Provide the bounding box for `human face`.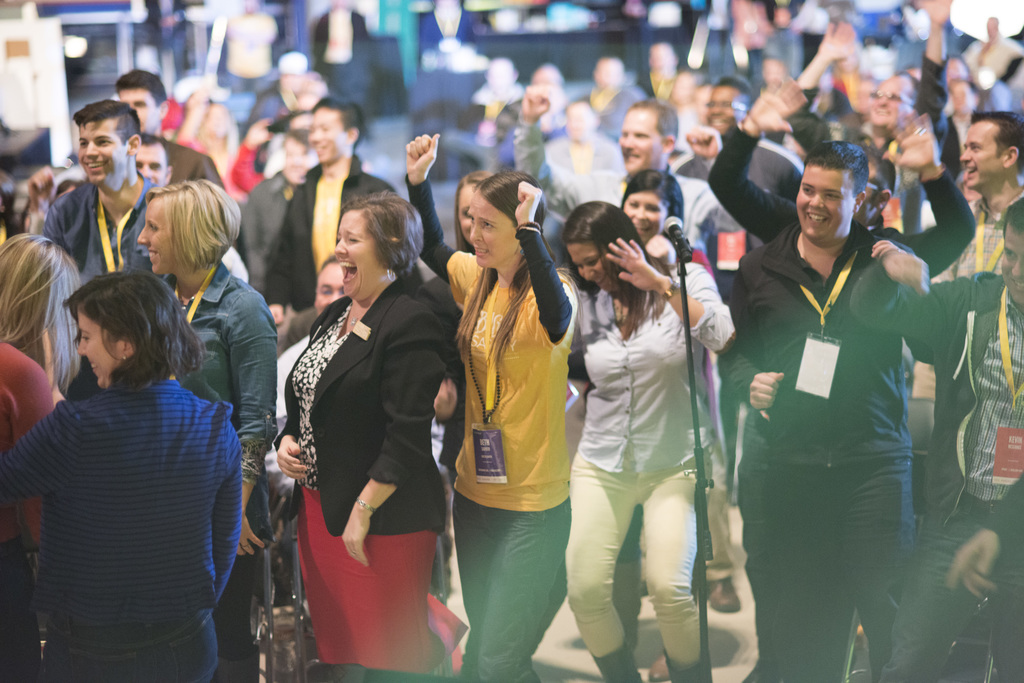
(left=959, top=121, right=1008, bottom=191).
